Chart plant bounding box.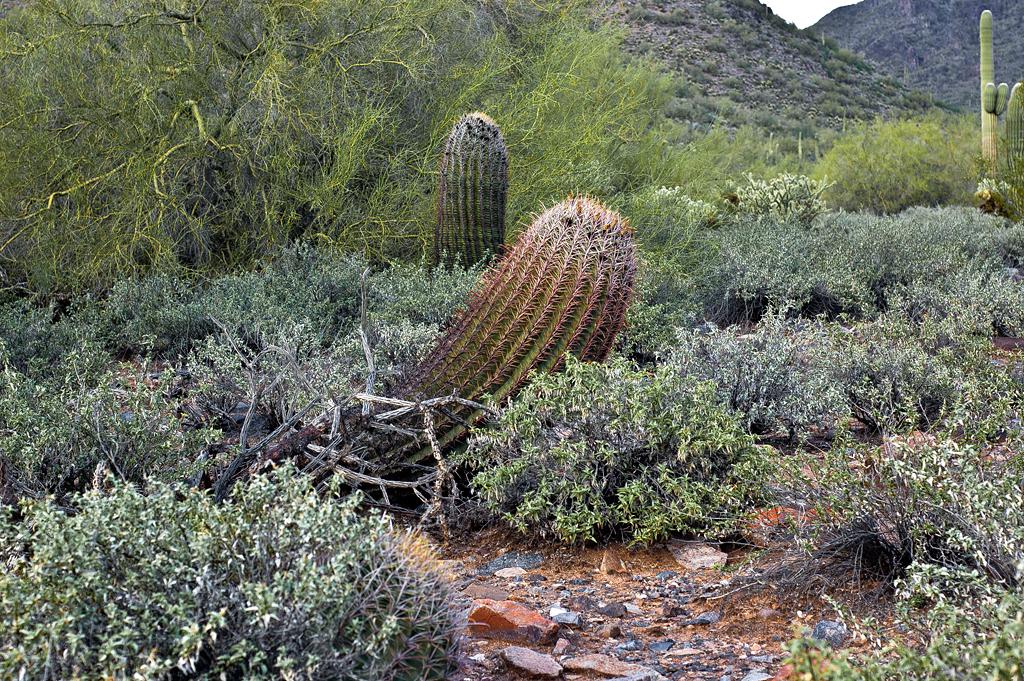
Charted: box=[106, 249, 195, 343].
